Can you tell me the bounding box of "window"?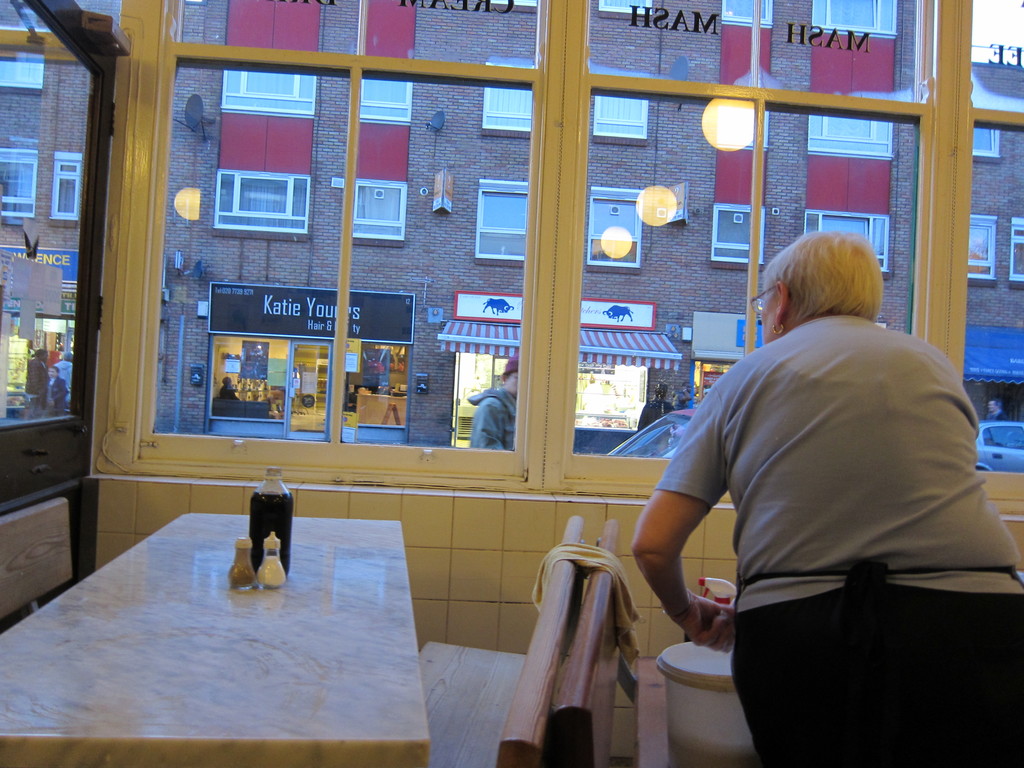
(802,209,893,281).
